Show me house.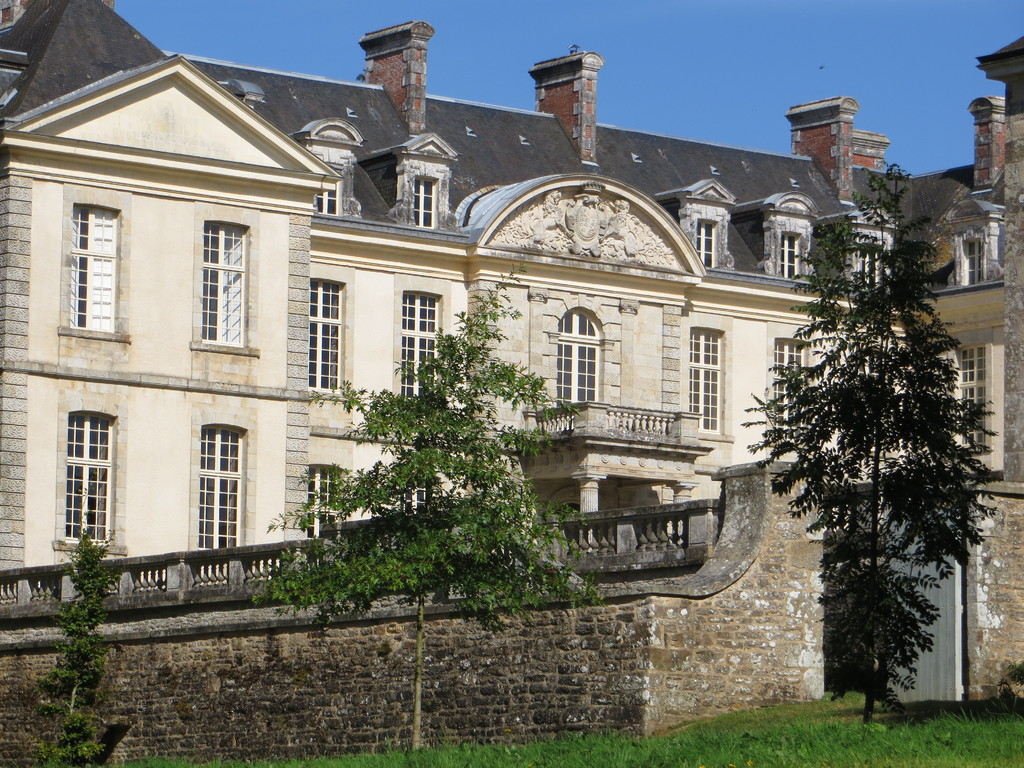
house is here: [0, 0, 1023, 763].
